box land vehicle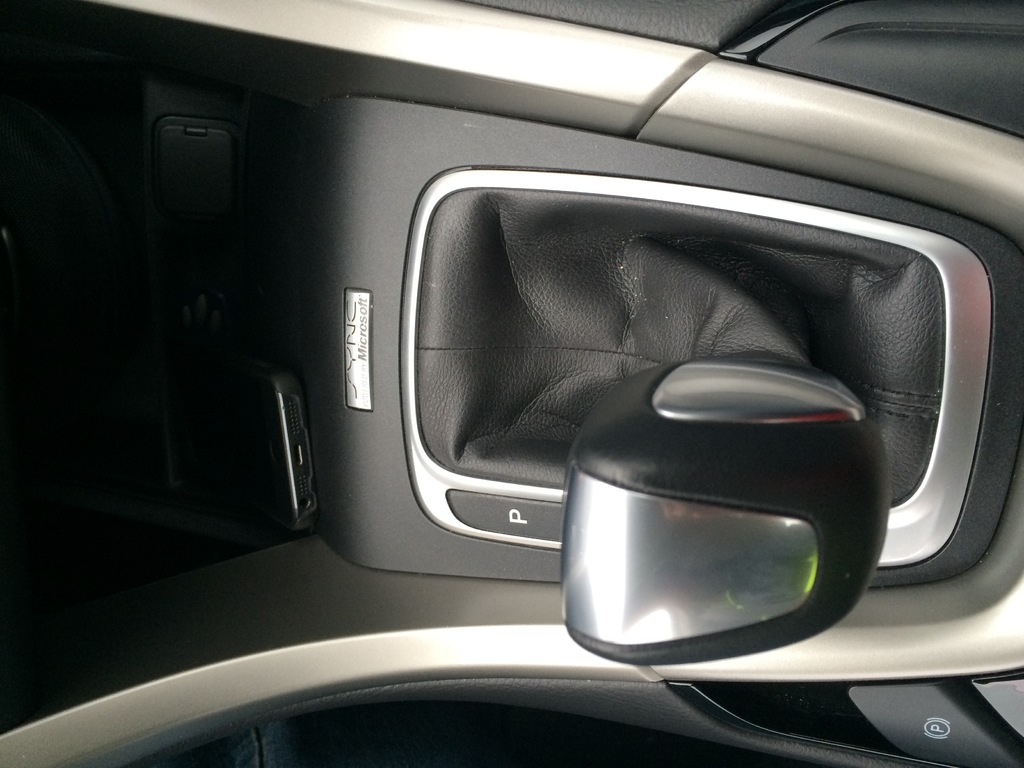
box(0, 0, 1023, 765)
